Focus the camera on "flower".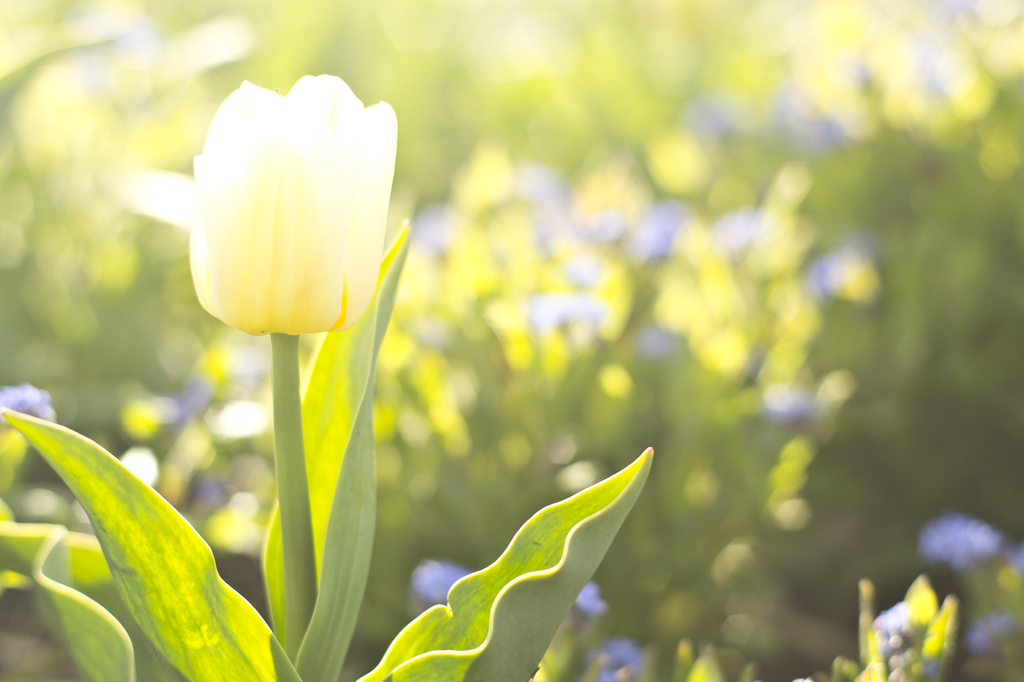
Focus region: pyautogui.locateOnScreen(918, 510, 1006, 569).
